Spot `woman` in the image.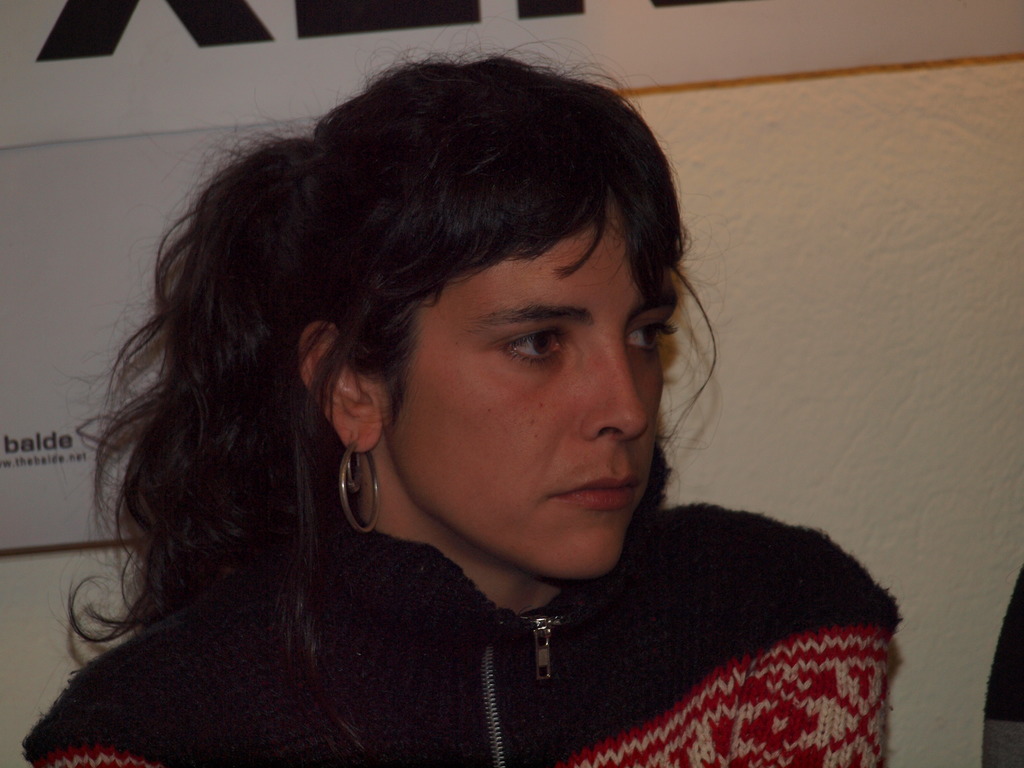
`woman` found at <box>30,48,909,753</box>.
